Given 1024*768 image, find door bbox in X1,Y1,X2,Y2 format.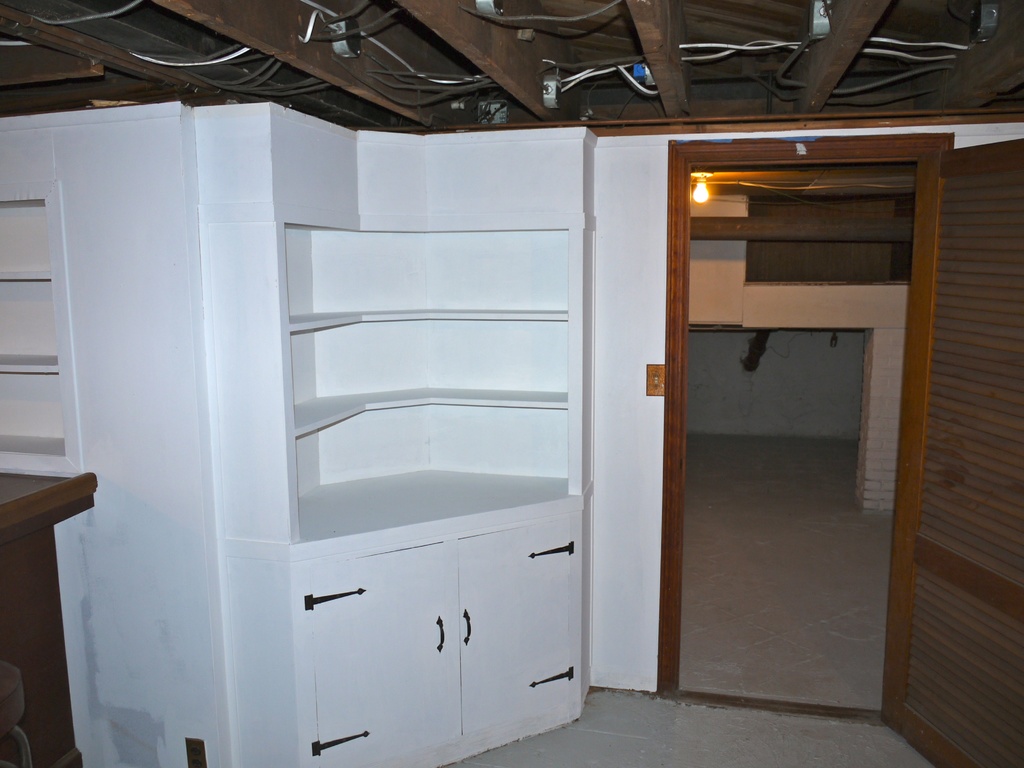
880,137,1023,767.
